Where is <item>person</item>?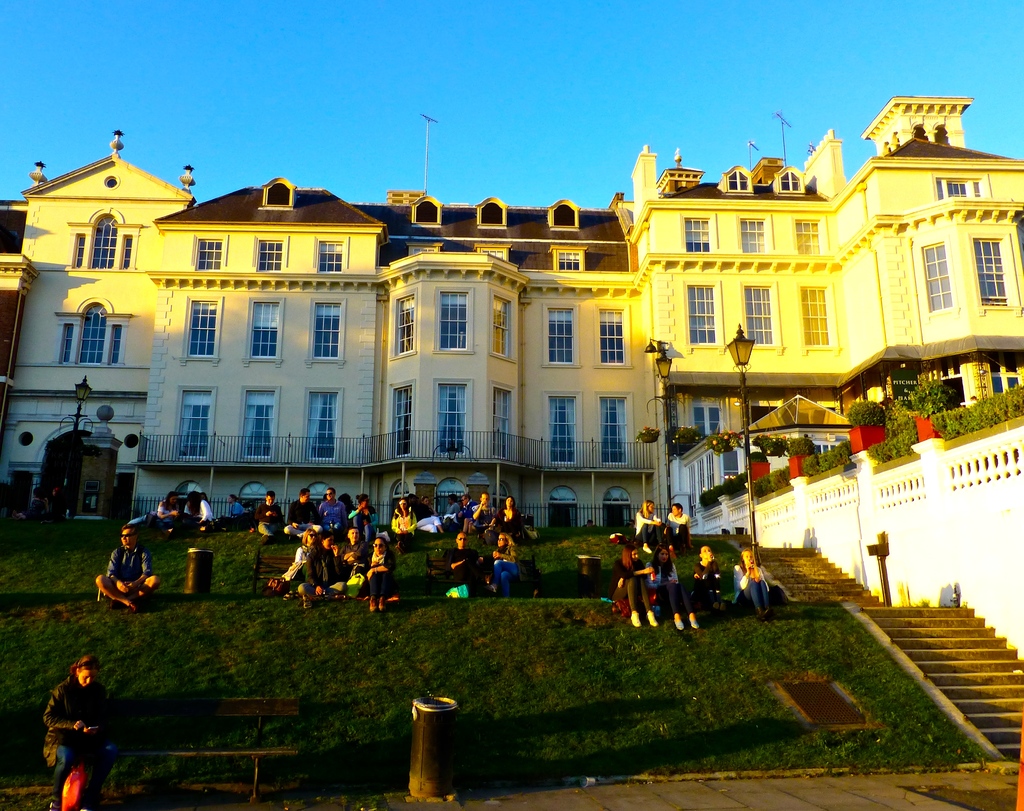
region(484, 522, 527, 591).
